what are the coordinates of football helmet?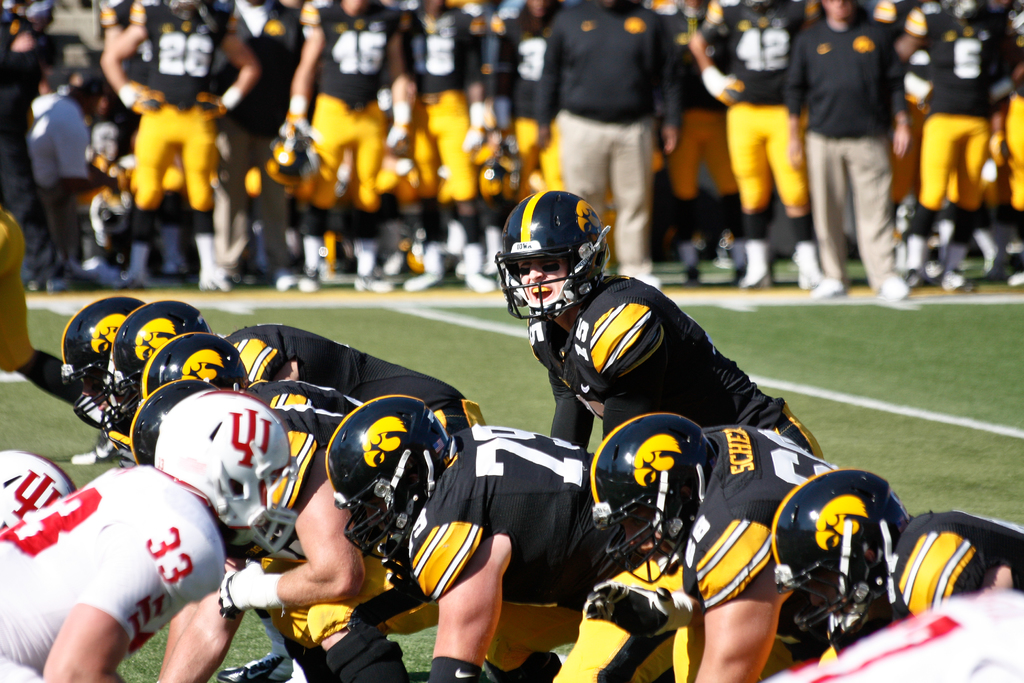
locate(496, 186, 614, 331).
